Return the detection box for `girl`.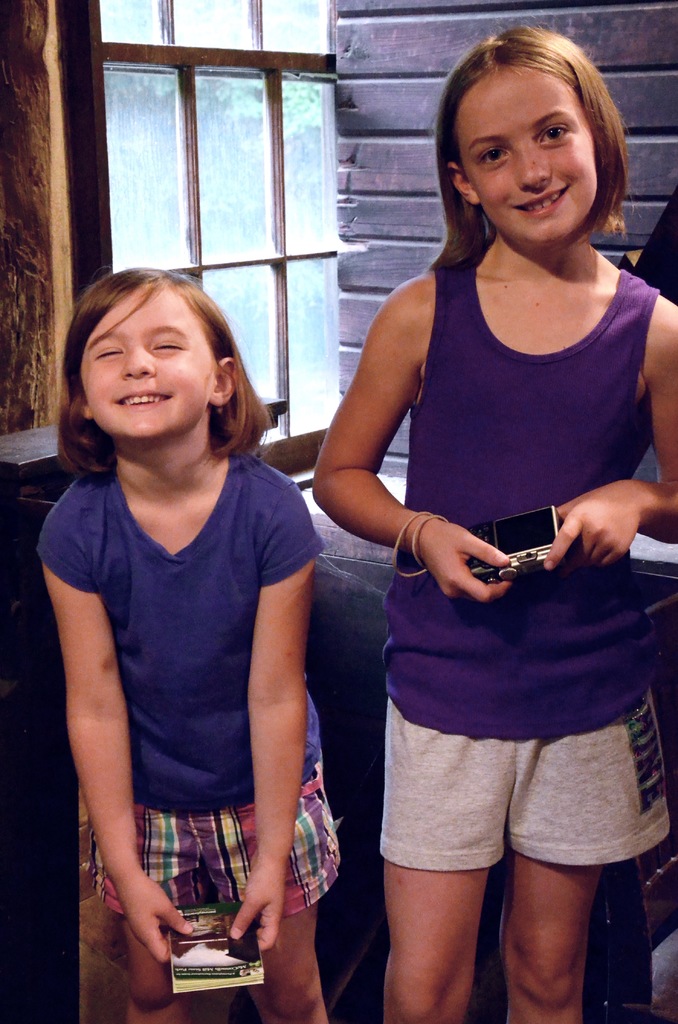
box(312, 28, 677, 1023).
